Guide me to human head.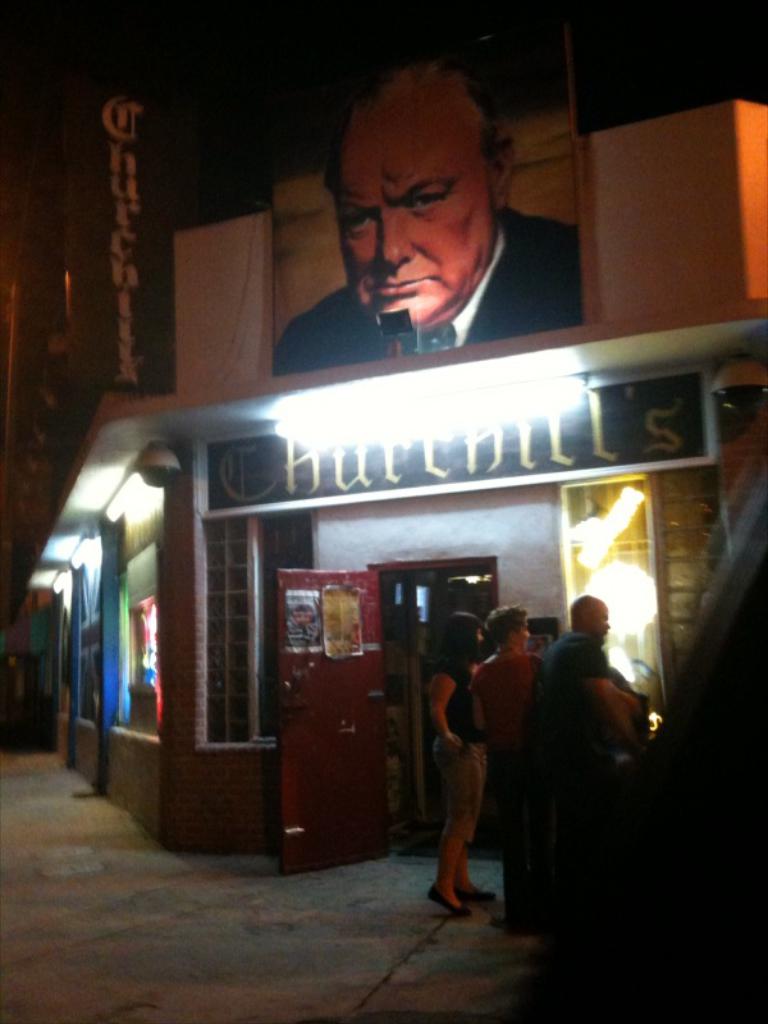
Guidance: 497:603:535:648.
